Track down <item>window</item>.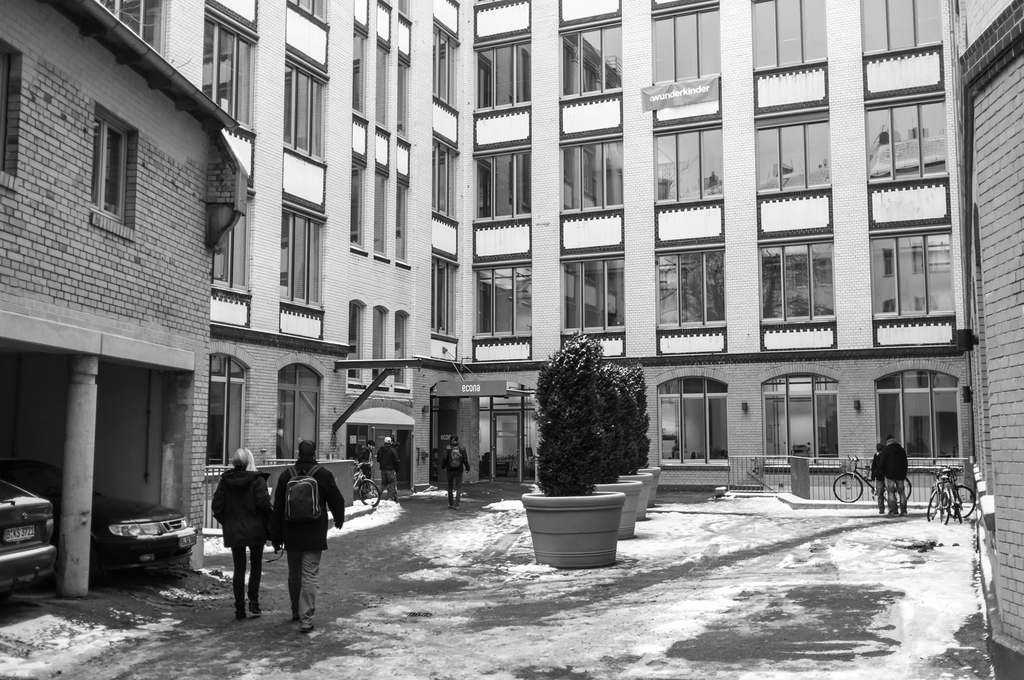
Tracked to 855, 0, 939, 64.
